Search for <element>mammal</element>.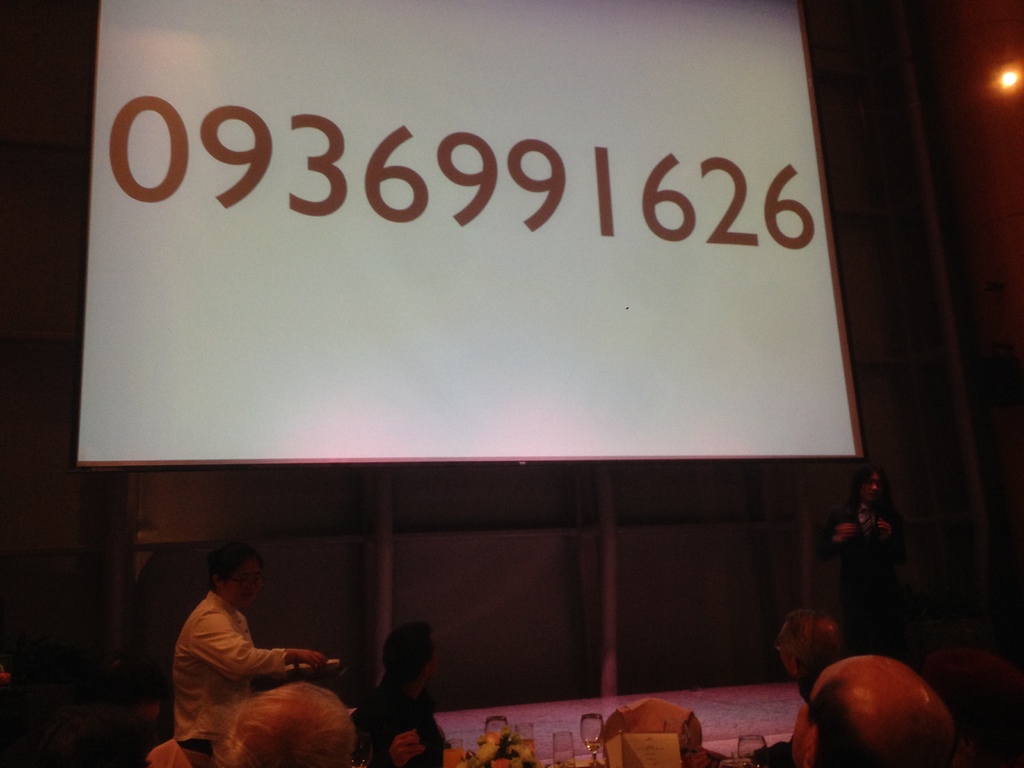
Found at region(774, 604, 854, 767).
